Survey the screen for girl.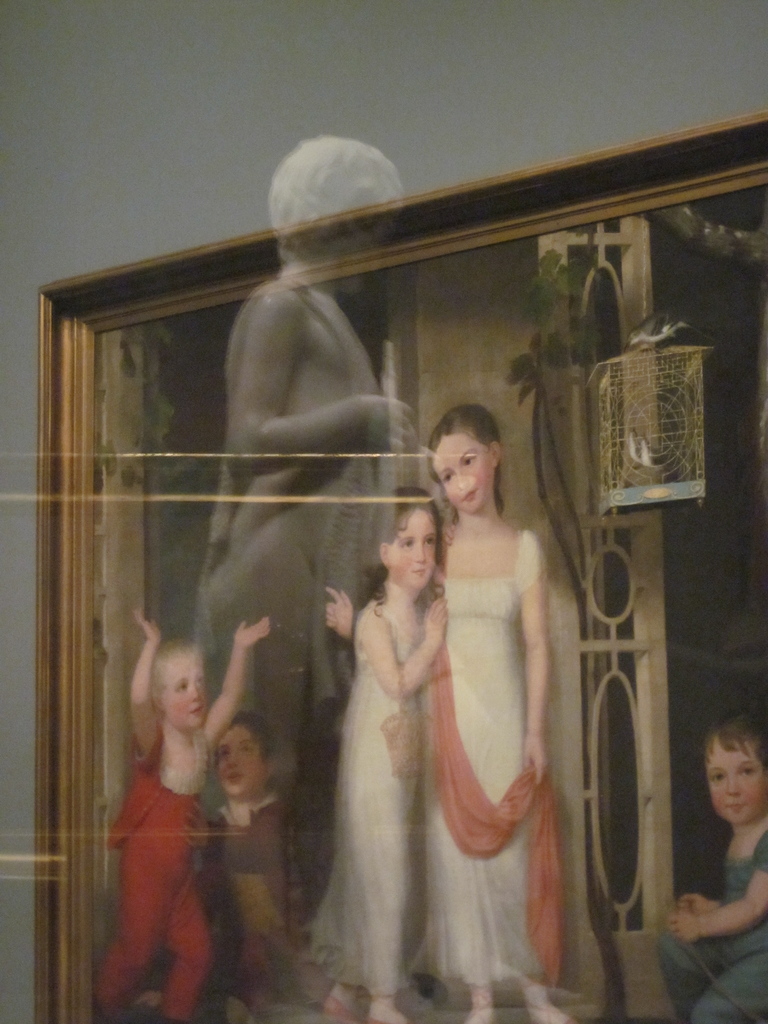
Survey found: <box>661,714,767,1023</box>.
